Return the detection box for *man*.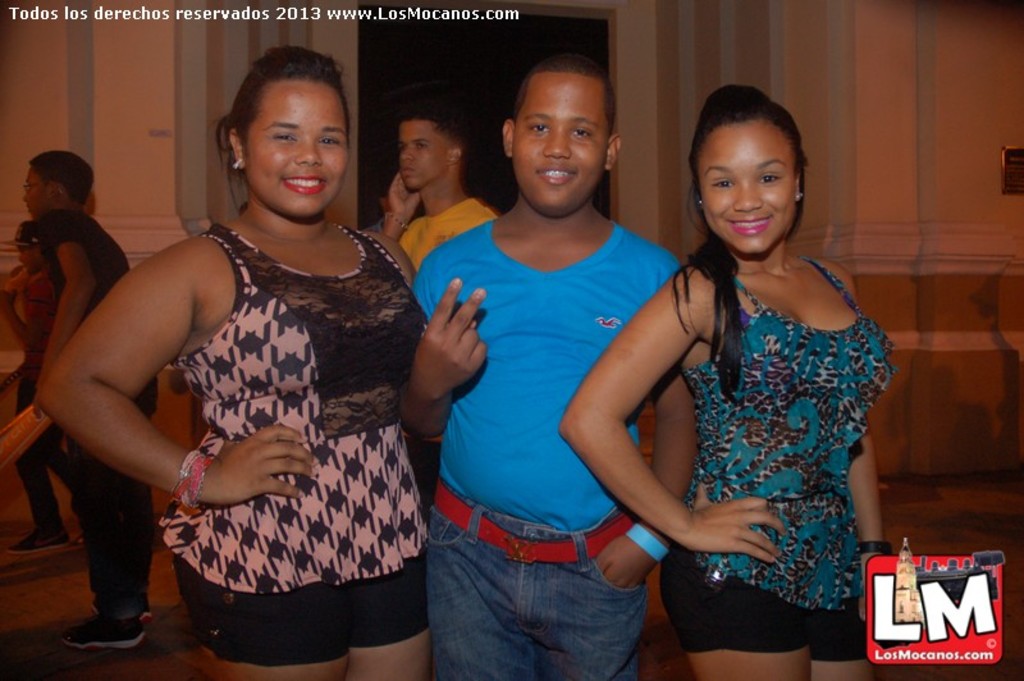
box(18, 147, 164, 654).
